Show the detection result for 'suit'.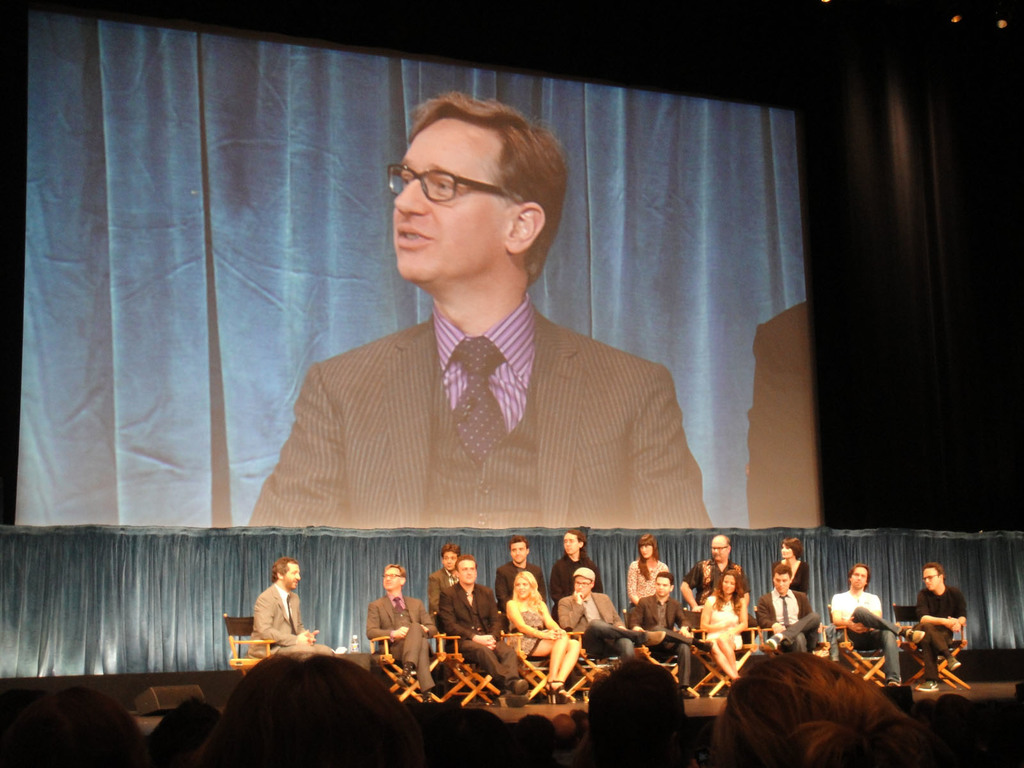
553/591/622/641.
